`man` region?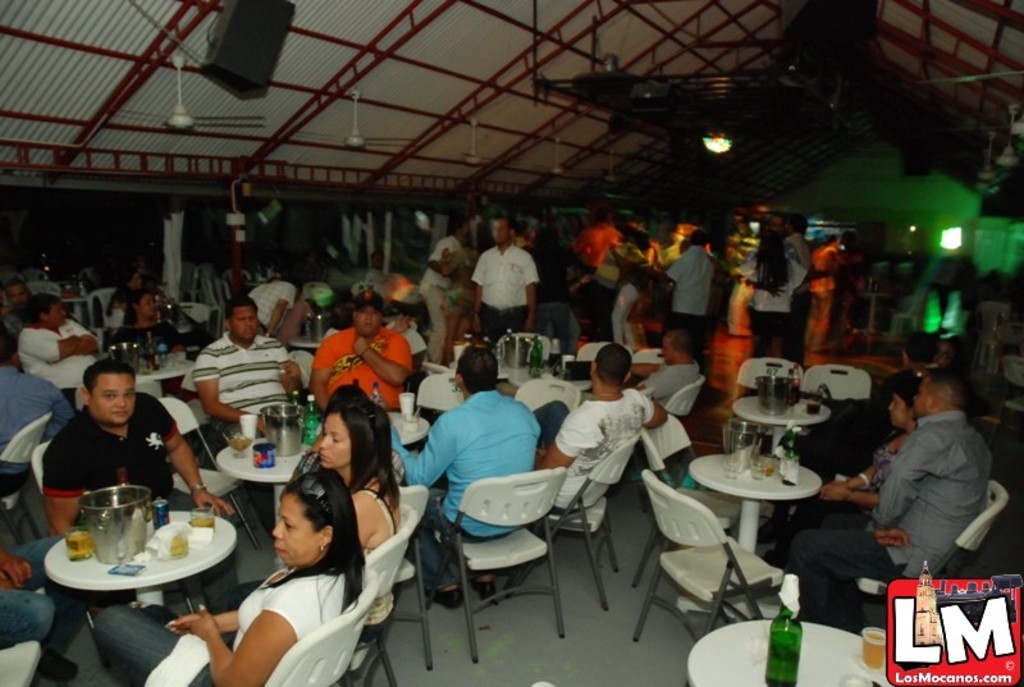
{"x1": 0, "y1": 270, "x2": 42, "y2": 357}
